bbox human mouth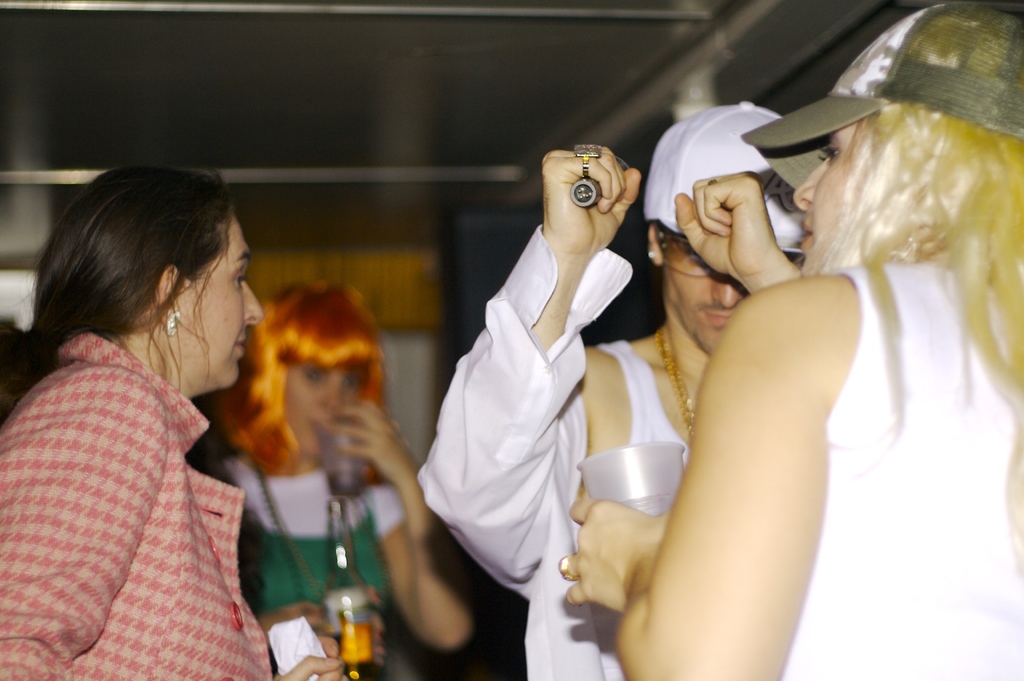
crop(234, 336, 249, 360)
